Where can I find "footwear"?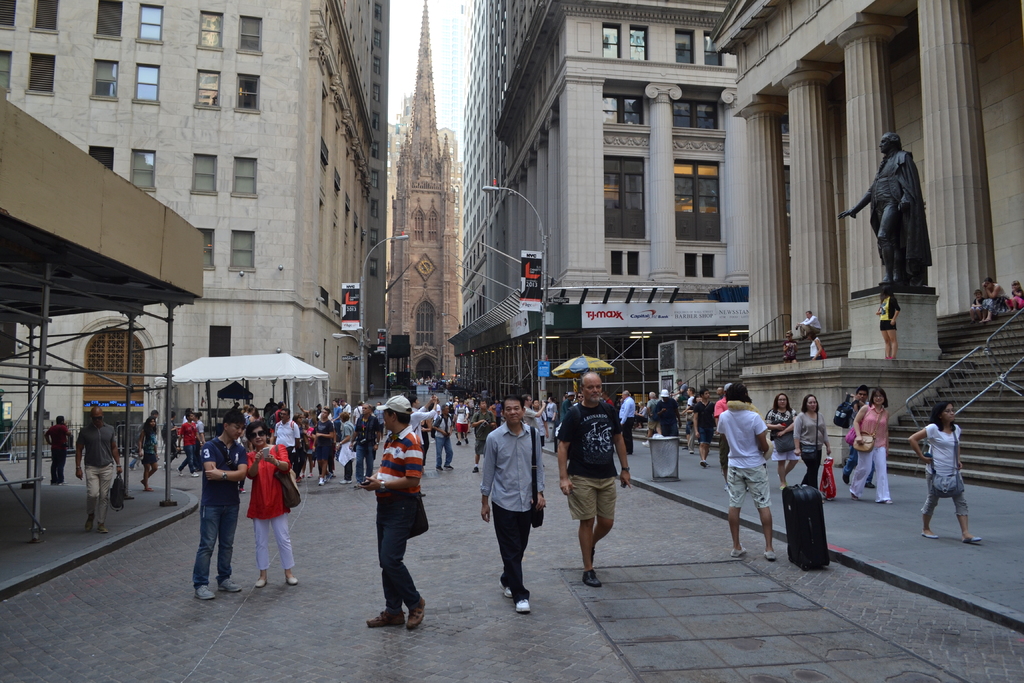
You can find it at box(290, 573, 299, 582).
